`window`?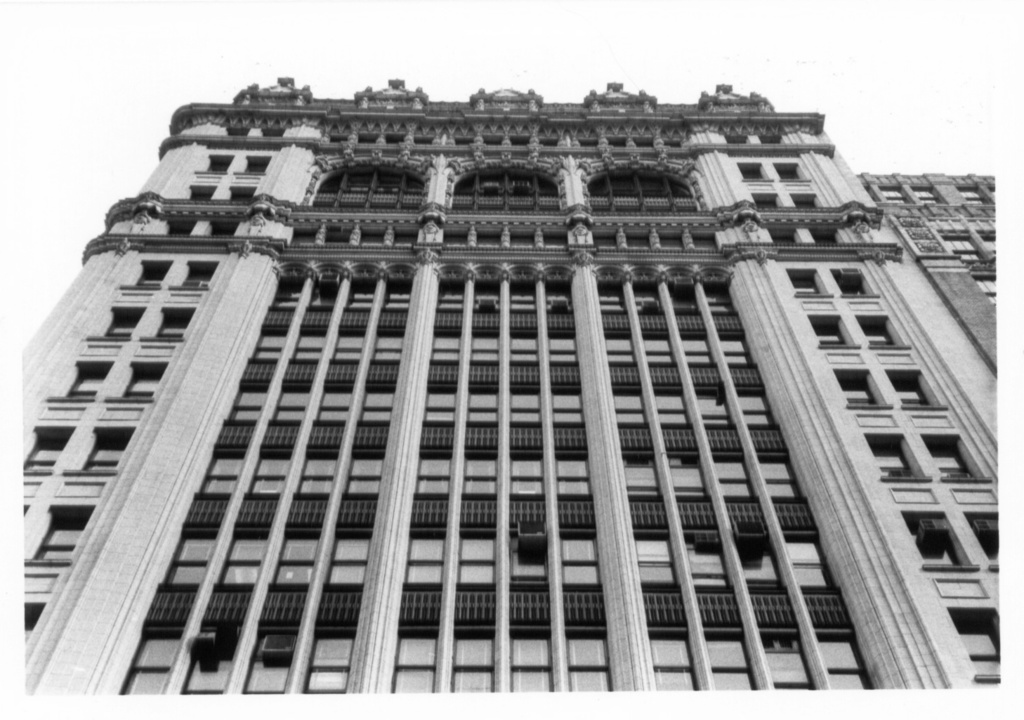
l=467, t=391, r=499, b=422
